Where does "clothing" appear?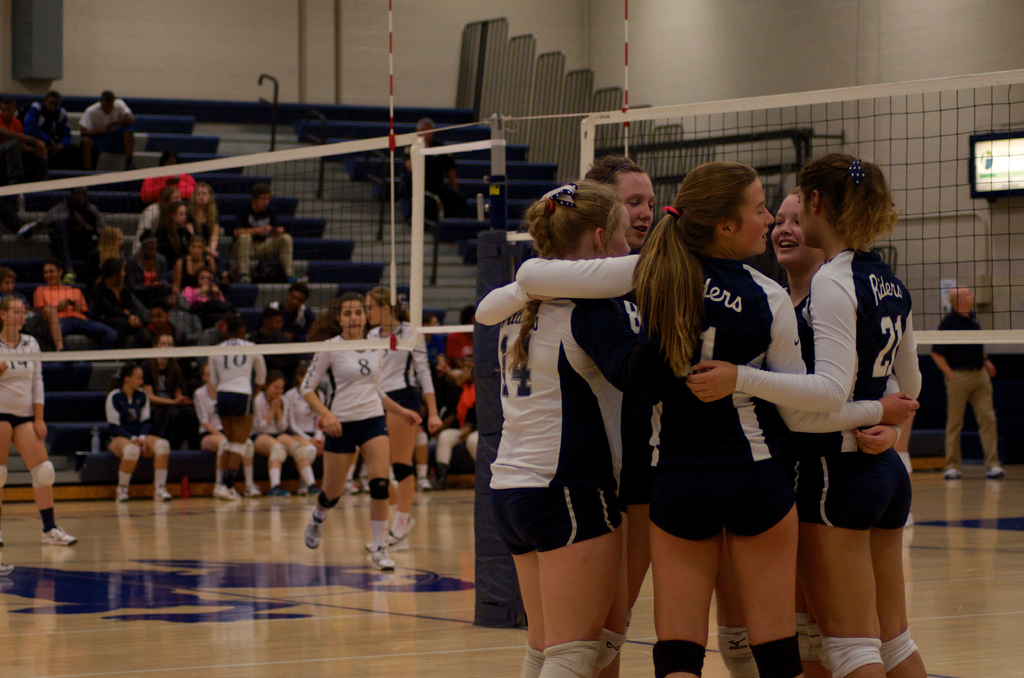
Appears at bbox=(299, 339, 385, 453).
